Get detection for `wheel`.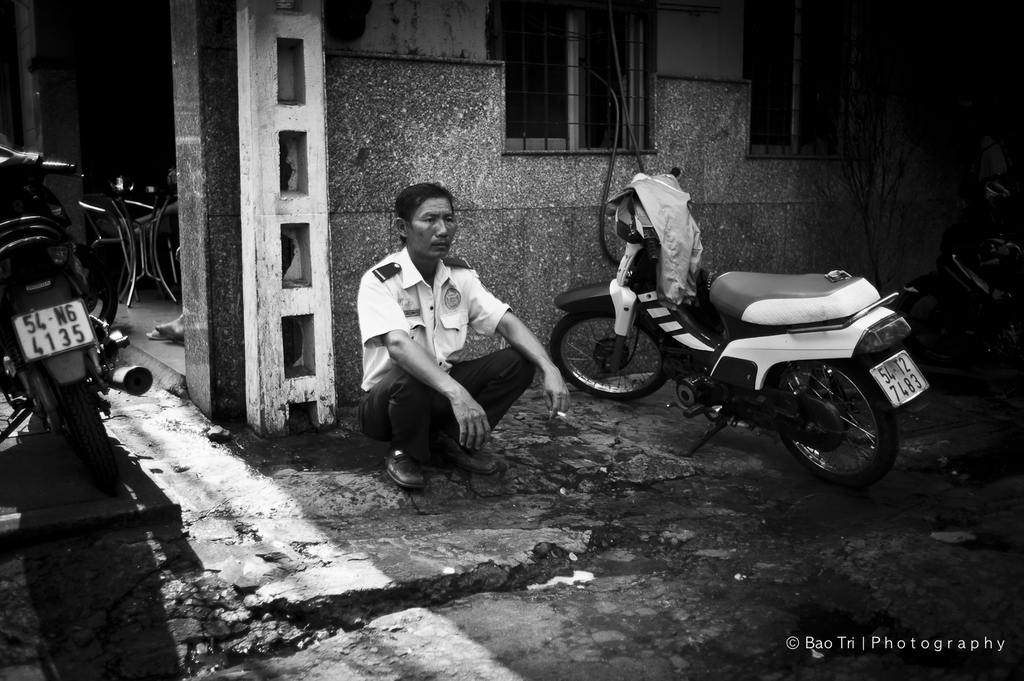
Detection: bbox=(12, 339, 111, 467).
